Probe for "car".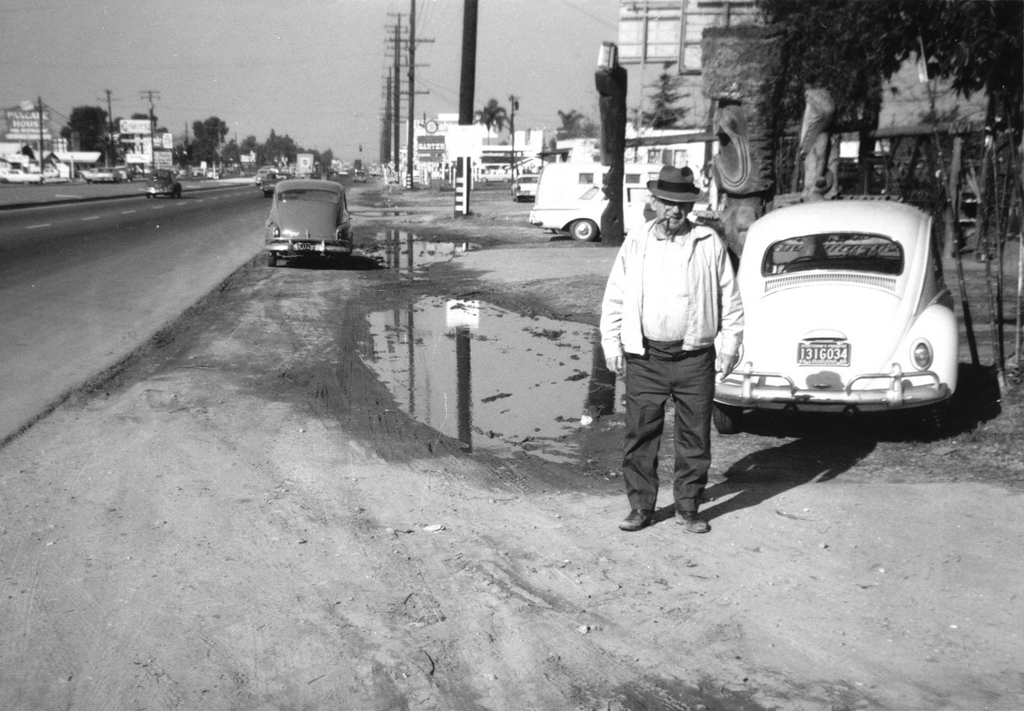
Probe result: bbox(265, 180, 356, 265).
